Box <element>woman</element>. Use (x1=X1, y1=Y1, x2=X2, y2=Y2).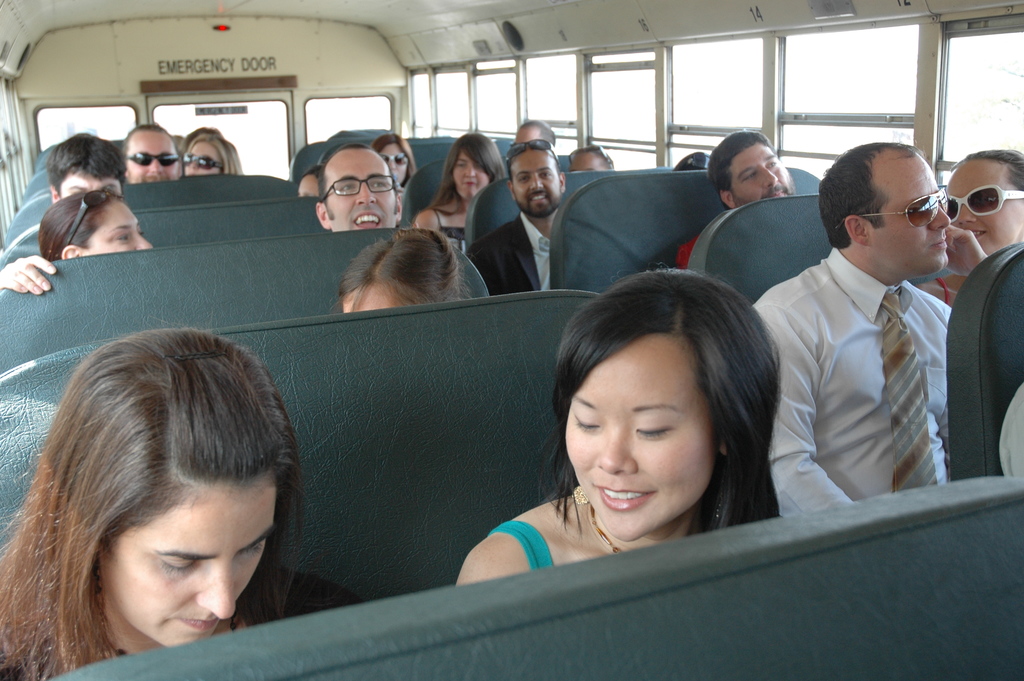
(x1=184, y1=135, x2=246, y2=174).
